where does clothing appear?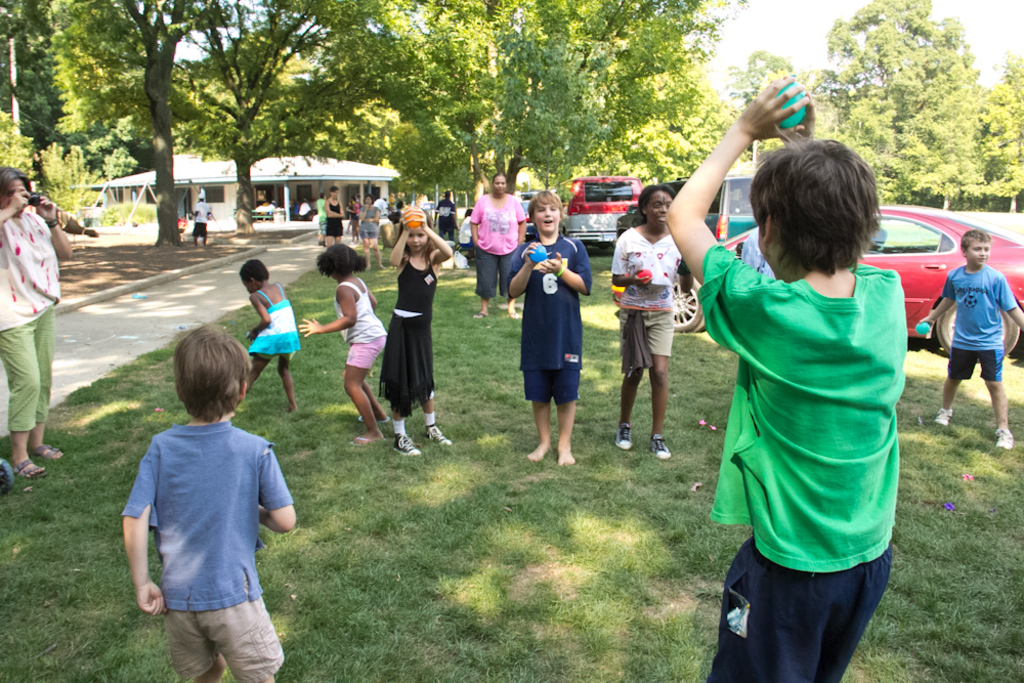
Appears at <bbox>504, 230, 590, 399</bbox>.
